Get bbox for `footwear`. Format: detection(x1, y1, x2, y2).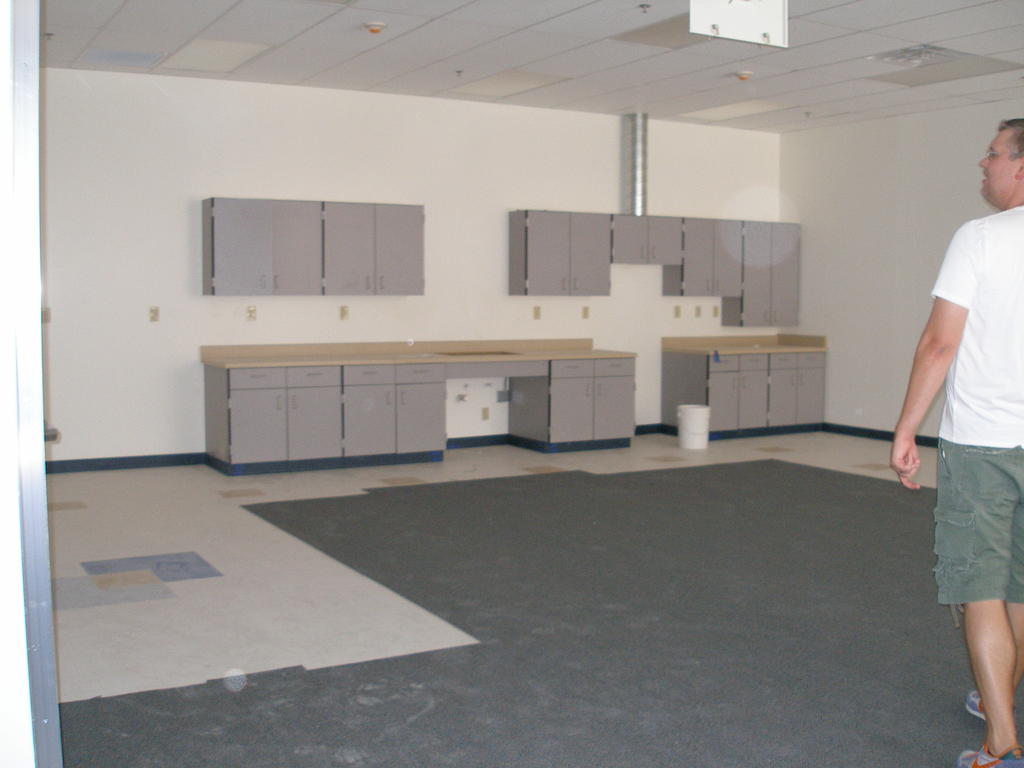
detection(956, 736, 1023, 767).
